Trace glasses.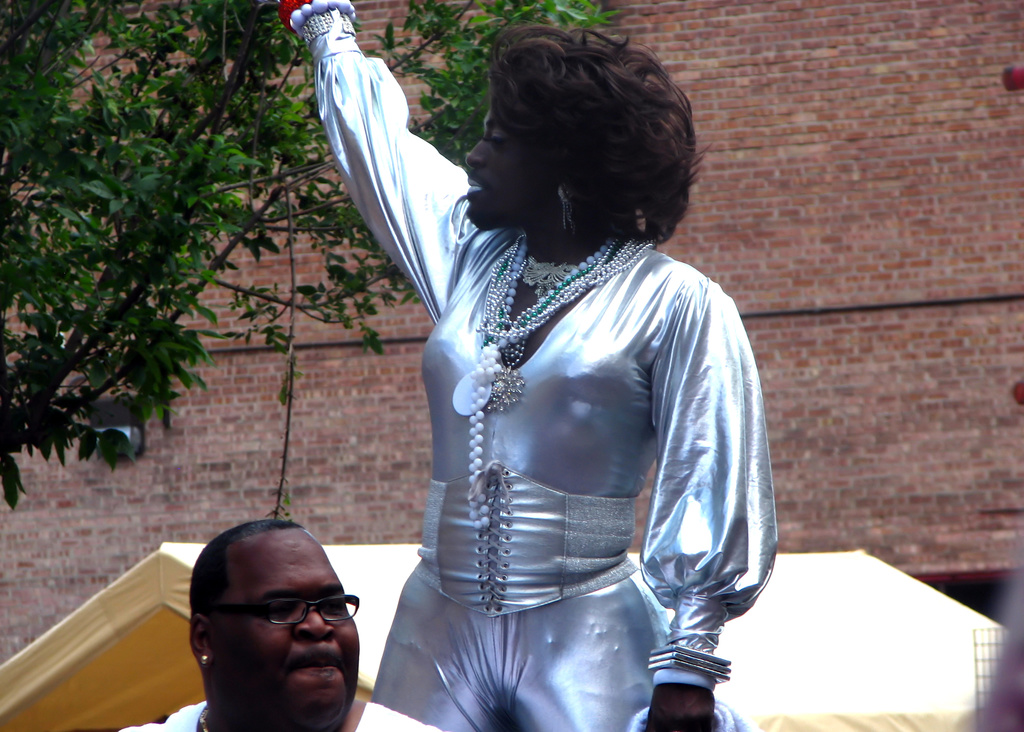
Traced to Rect(206, 598, 360, 628).
